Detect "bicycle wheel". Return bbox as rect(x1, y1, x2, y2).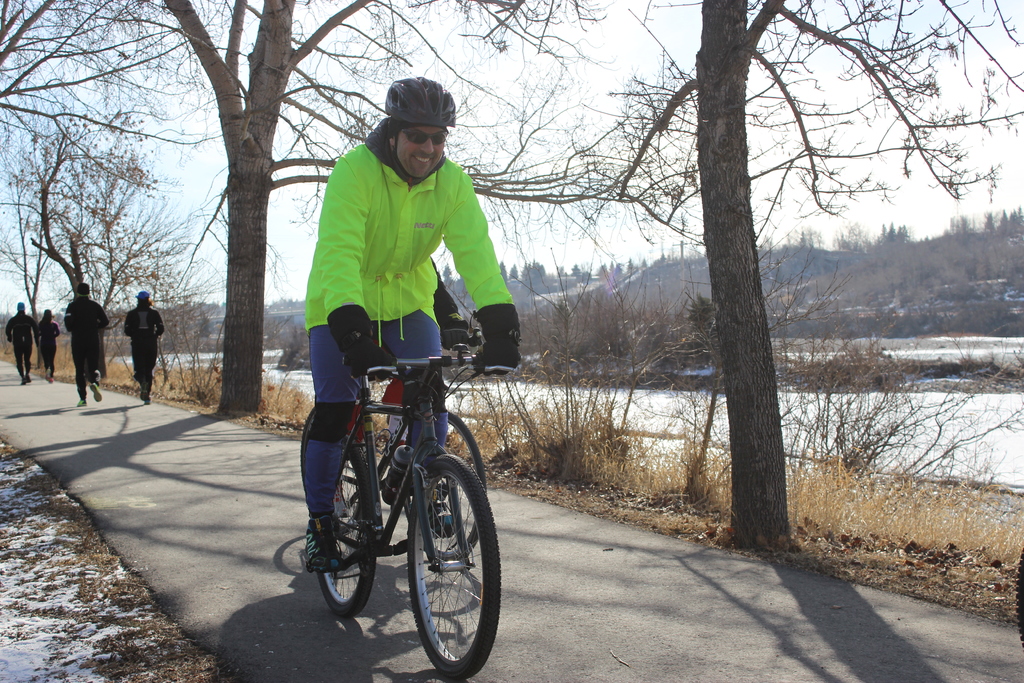
rect(313, 436, 384, 623).
